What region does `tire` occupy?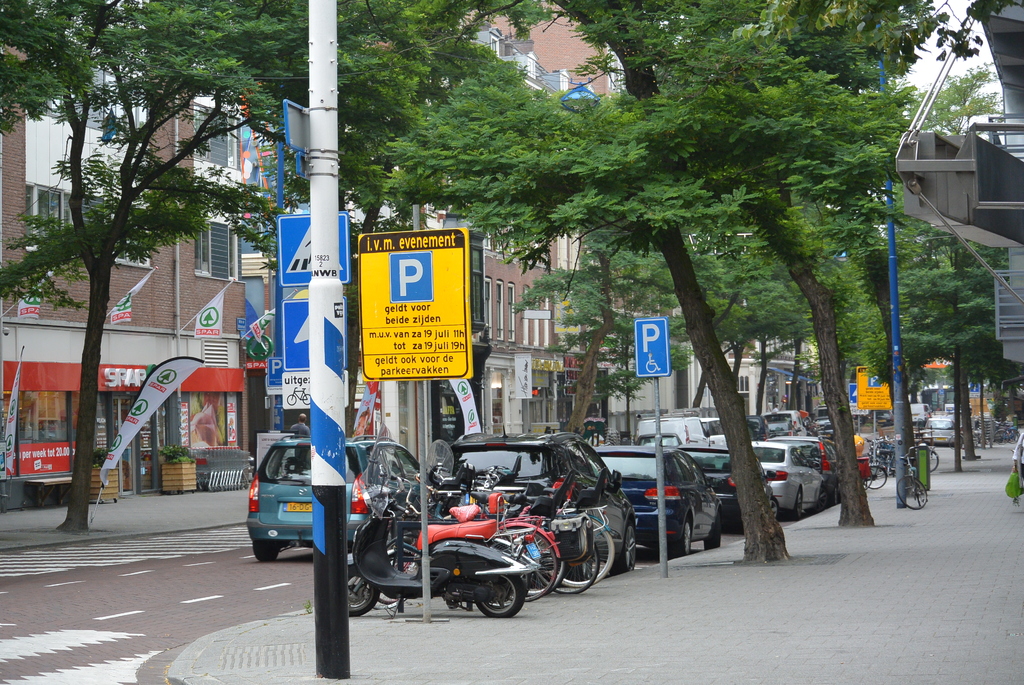
925/447/947/473.
